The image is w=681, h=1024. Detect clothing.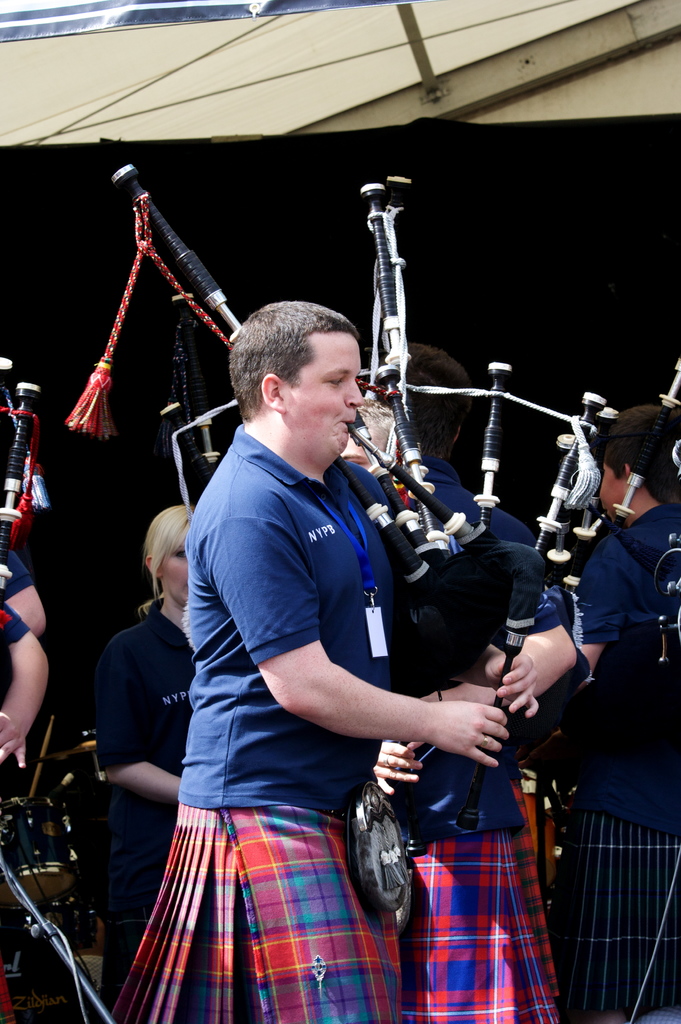
Detection: l=527, t=502, r=680, b=1023.
